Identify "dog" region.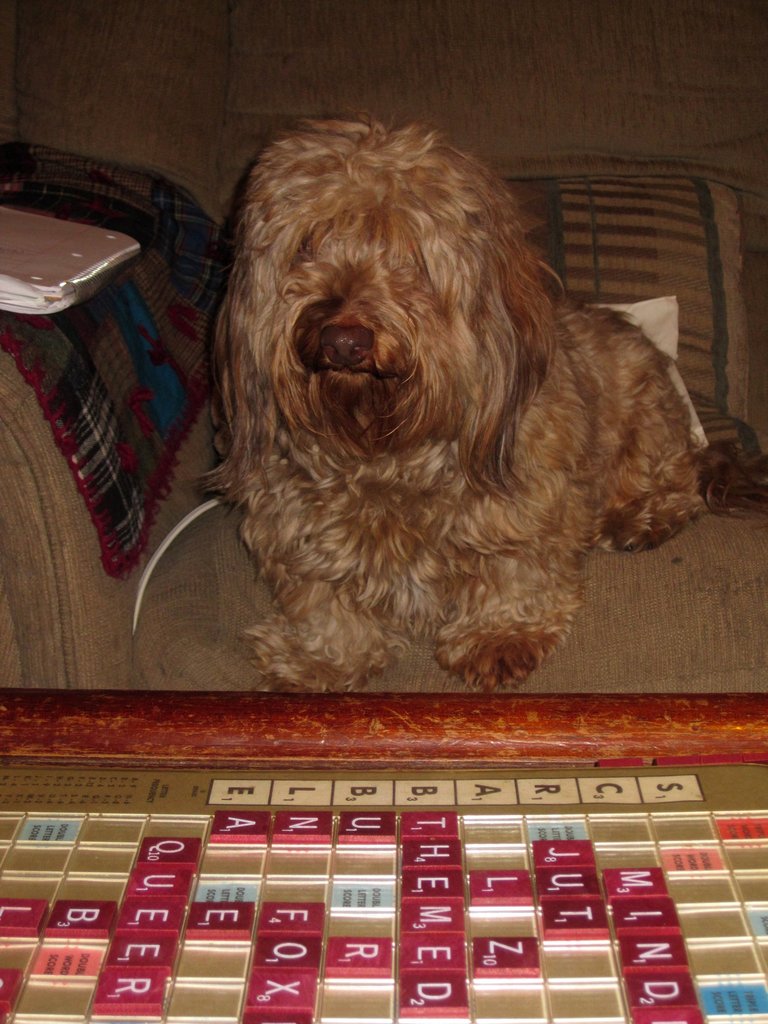
Region: [189,108,767,700].
